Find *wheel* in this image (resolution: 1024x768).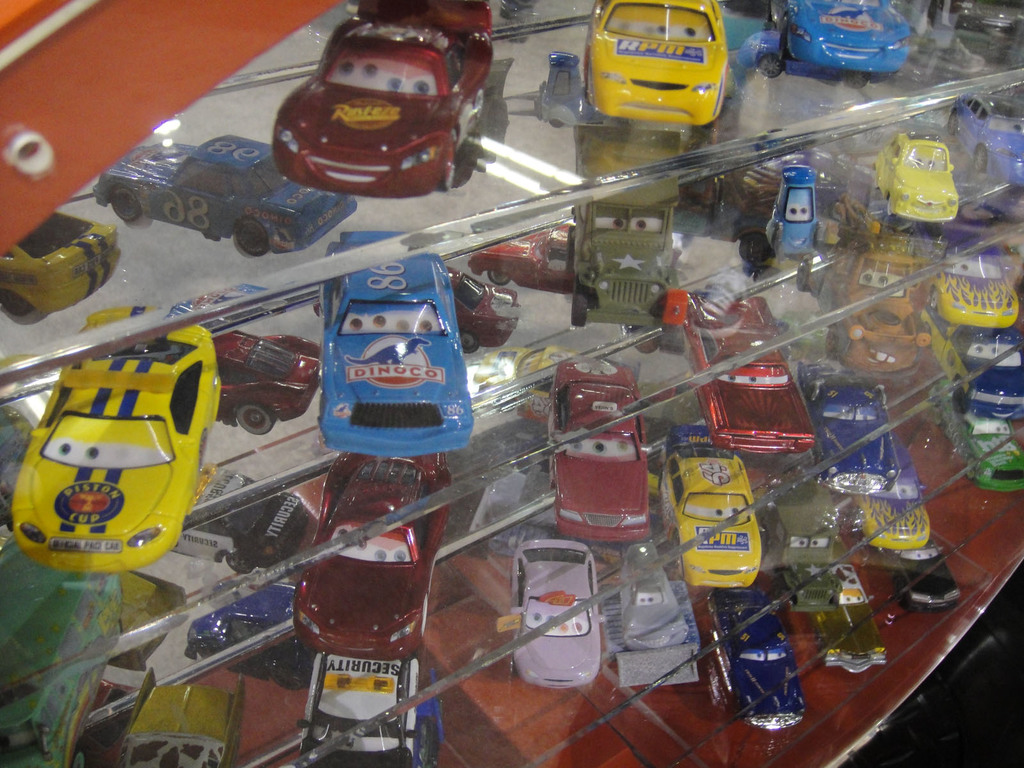
detection(572, 278, 588, 328).
